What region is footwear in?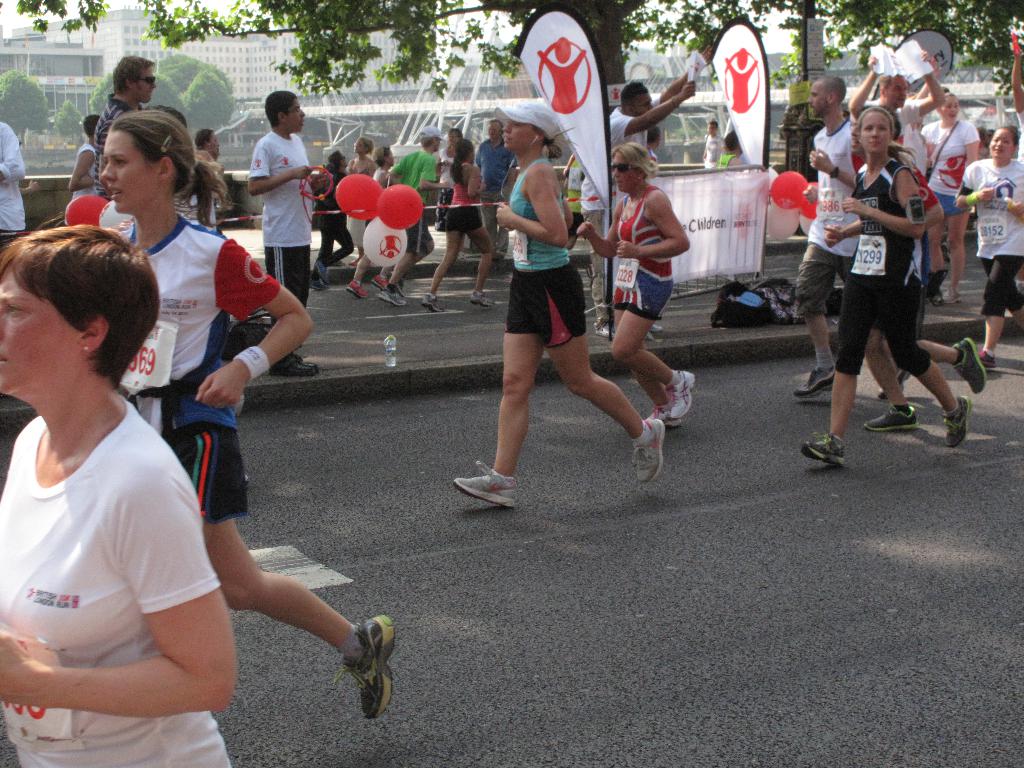
[left=875, top=365, right=912, bottom=396].
